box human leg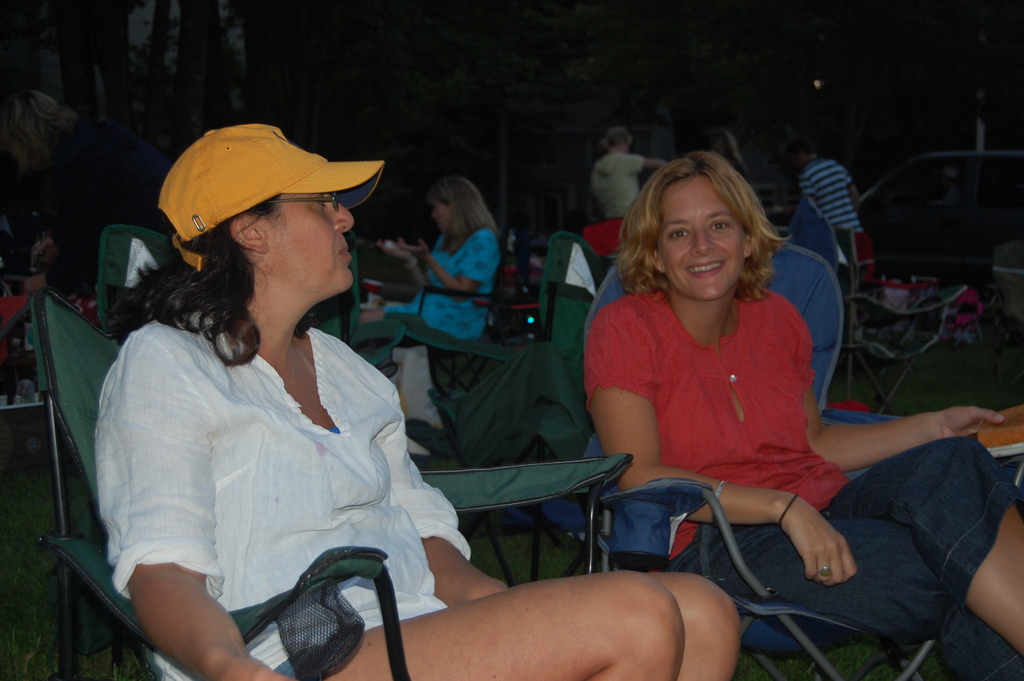
<region>821, 435, 1023, 659</region>
